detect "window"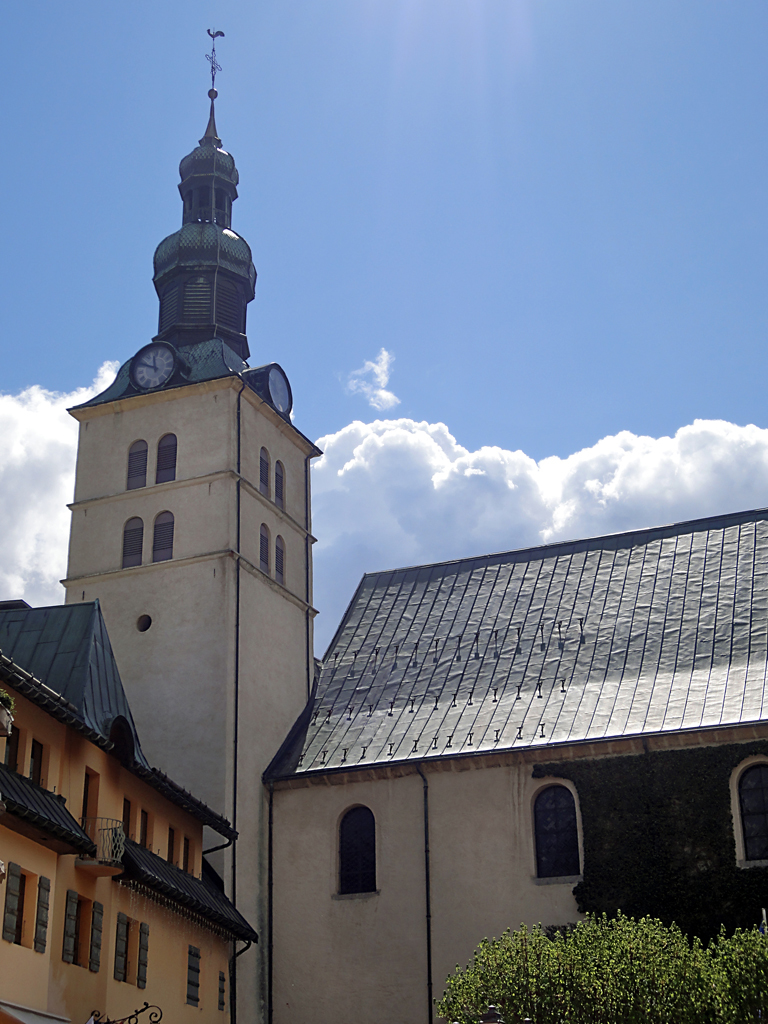
x1=9, y1=861, x2=43, y2=956
